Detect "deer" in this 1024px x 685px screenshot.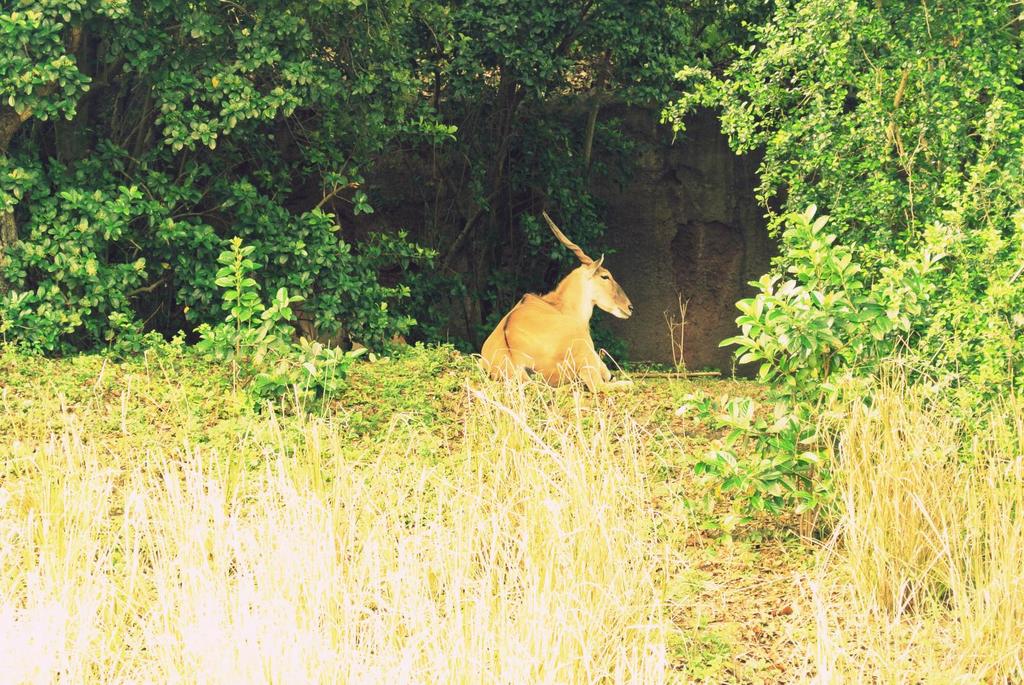
Detection: 479,206,636,394.
